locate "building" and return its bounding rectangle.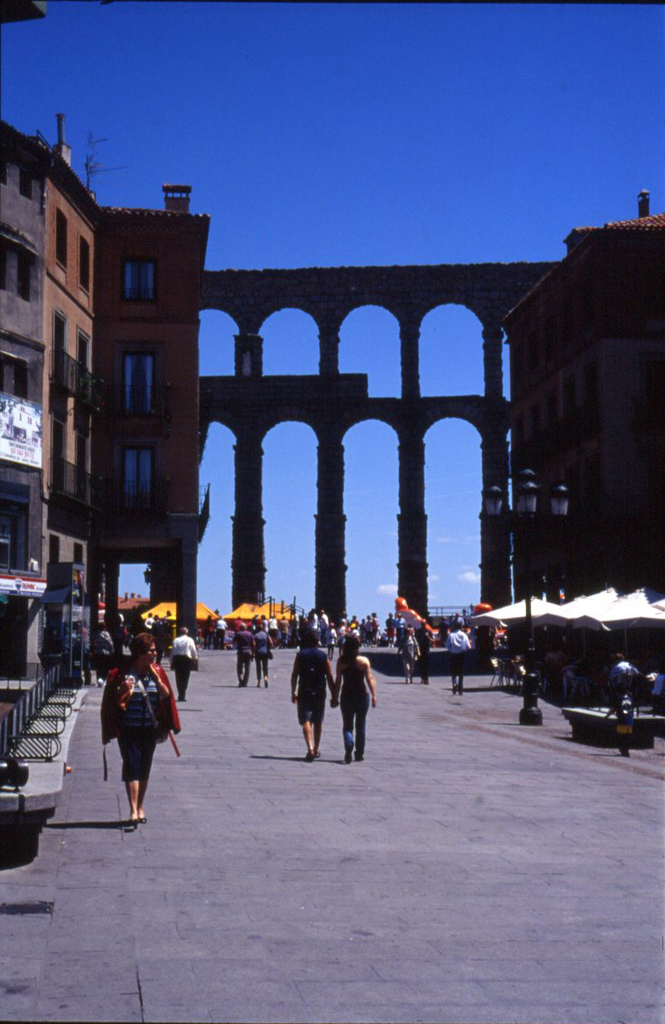
bbox=(99, 187, 203, 641).
